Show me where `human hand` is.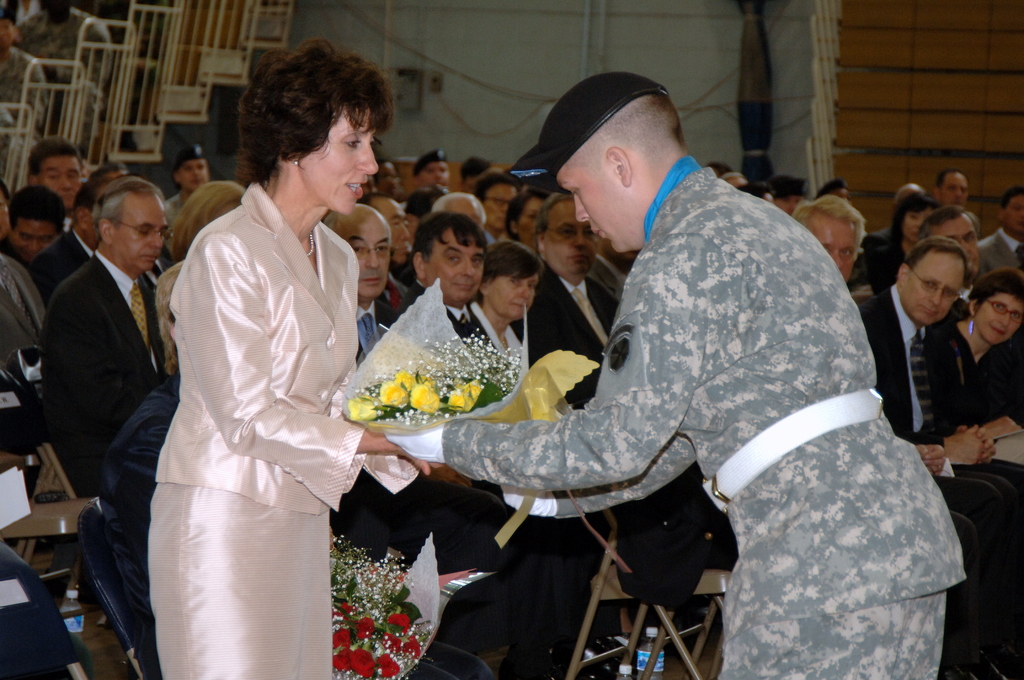
`human hand` is at [x1=497, y1=483, x2=557, y2=517].
